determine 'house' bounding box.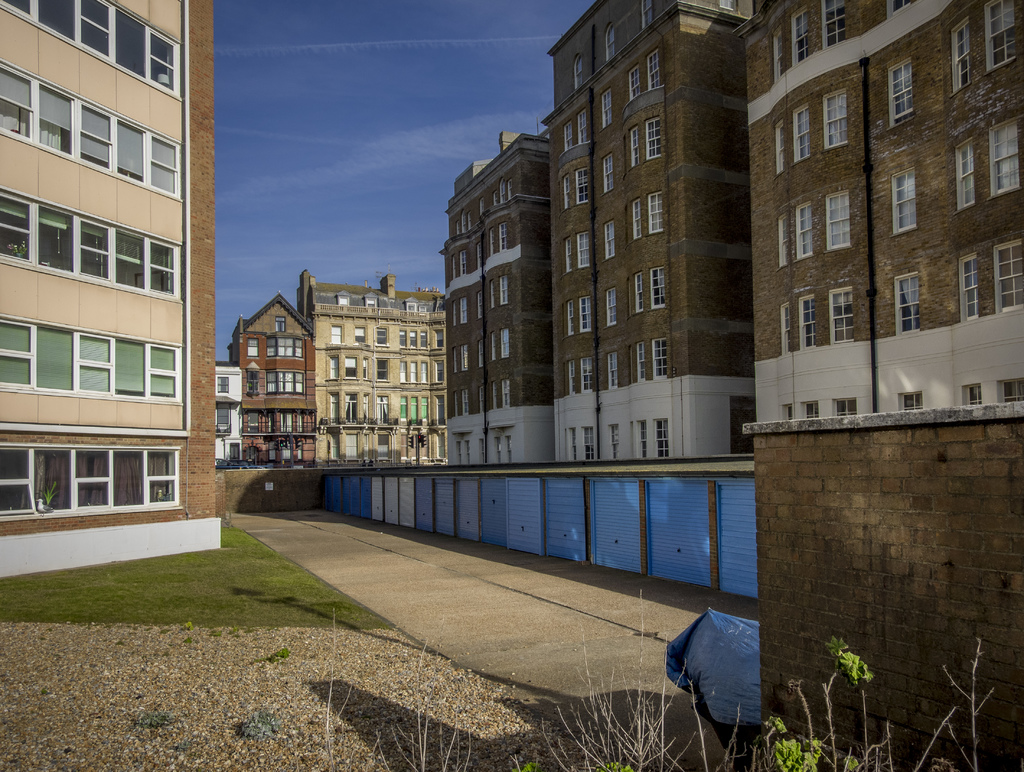
Determined: 222,287,319,467.
